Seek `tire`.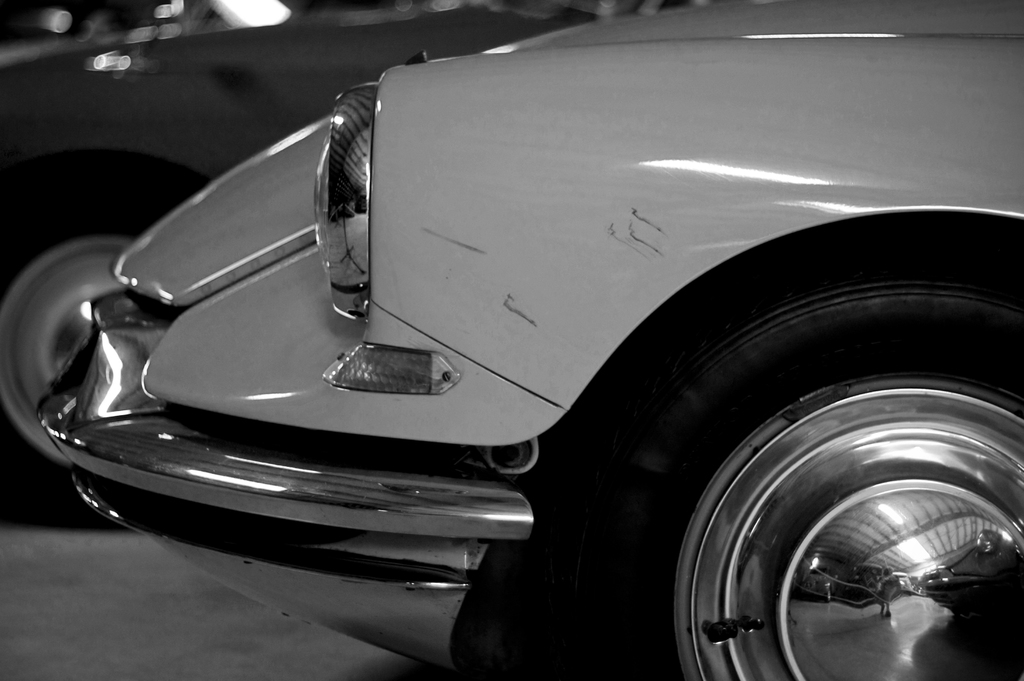
left=442, top=240, right=1023, bottom=680.
